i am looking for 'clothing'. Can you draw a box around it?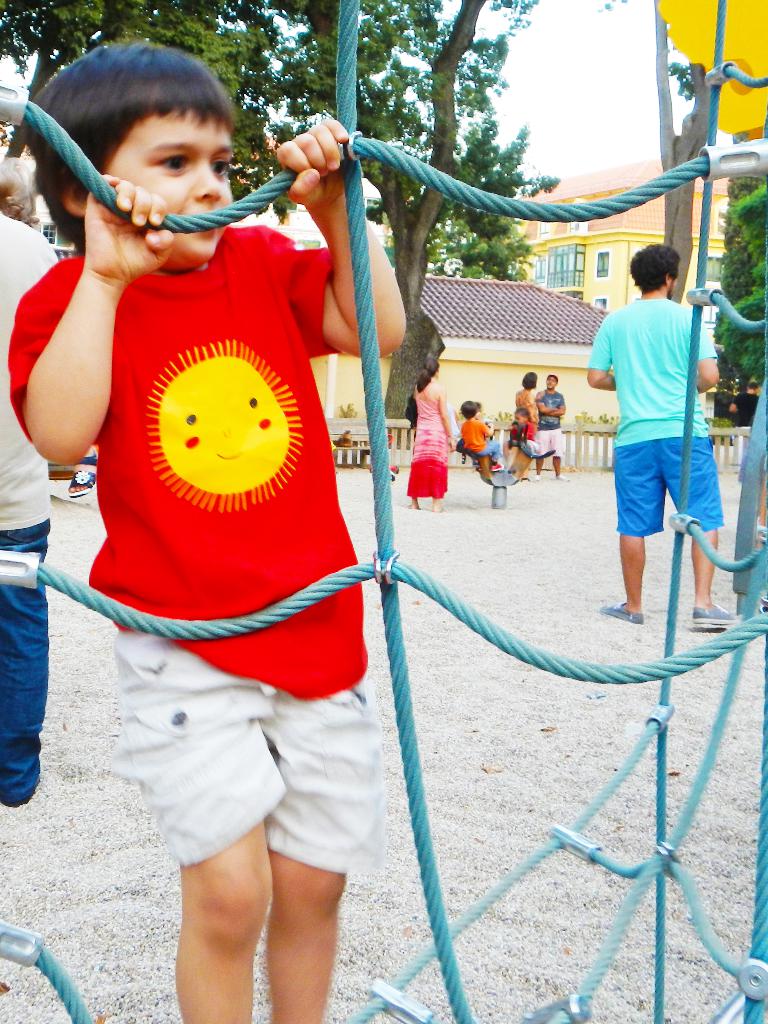
Sure, the bounding box is (521, 425, 540, 452).
